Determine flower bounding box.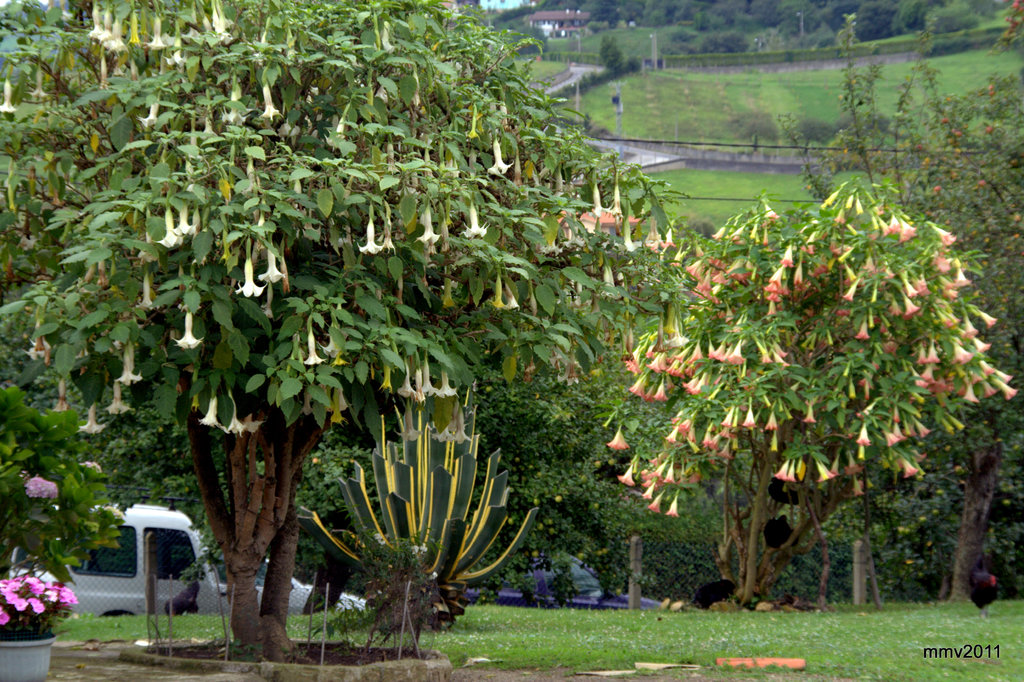
Determined: crop(175, 311, 207, 346).
